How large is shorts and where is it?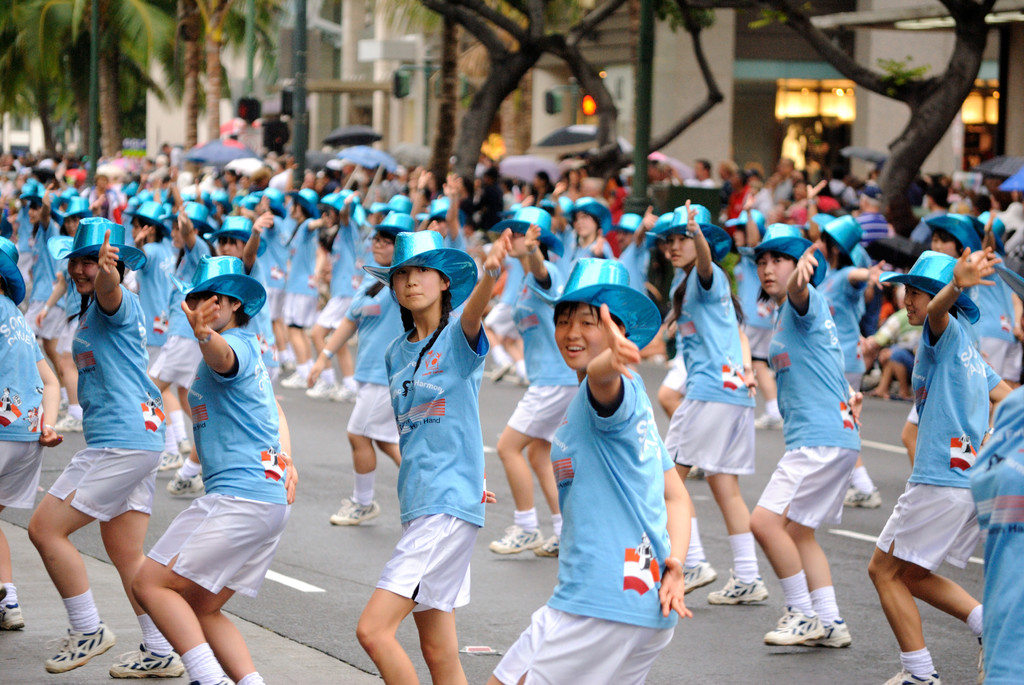
Bounding box: {"left": 661, "top": 398, "right": 753, "bottom": 473}.
